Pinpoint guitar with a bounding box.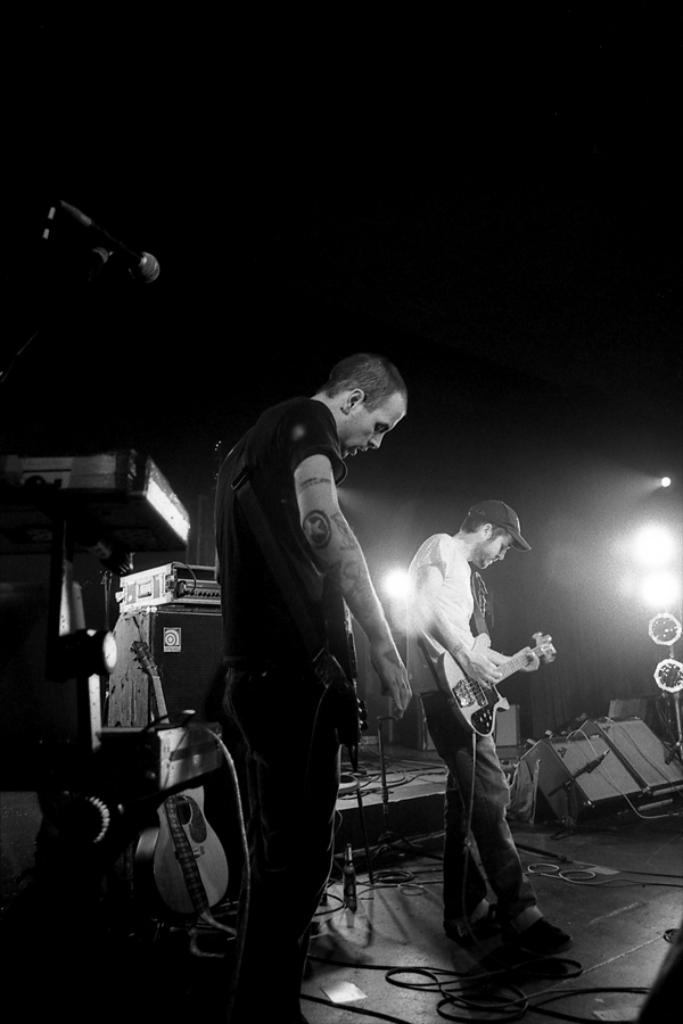
<region>311, 576, 368, 752</region>.
